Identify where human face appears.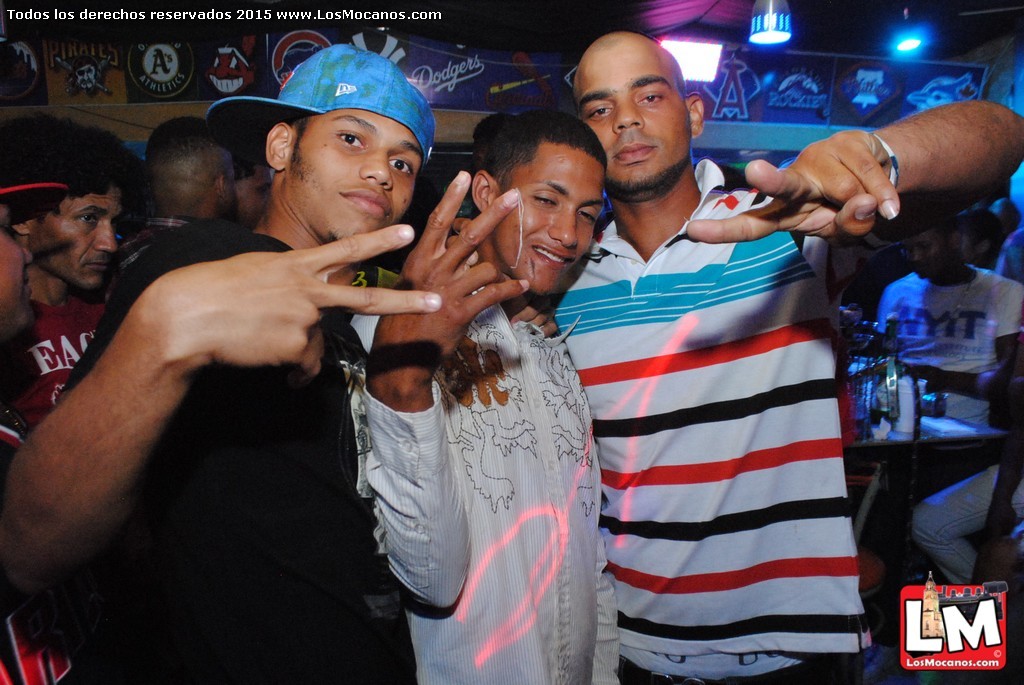
Appears at crop(507, 146, 606, 296).
